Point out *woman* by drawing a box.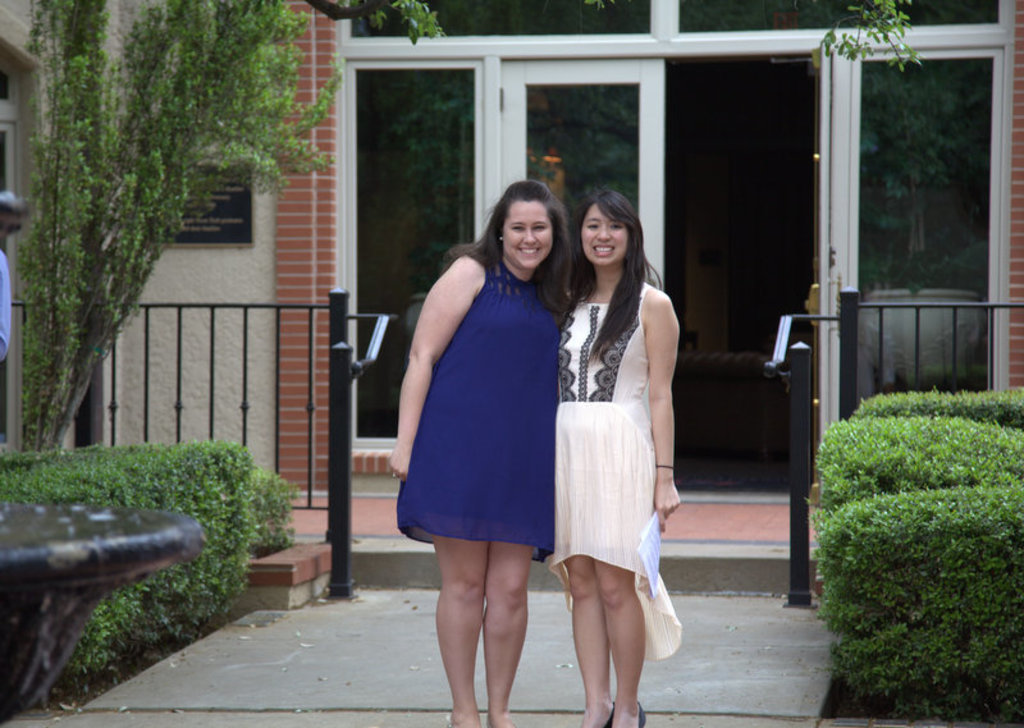
(539,189,685,714).
